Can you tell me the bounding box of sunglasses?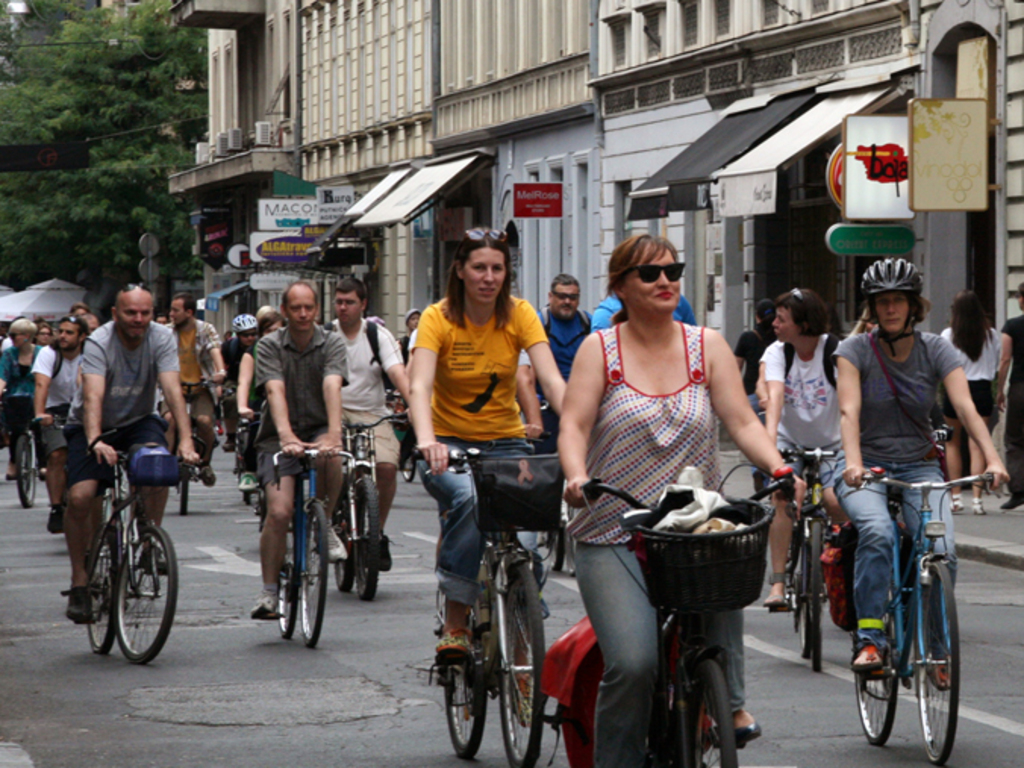
[left=464, top=224, right=506, bottom=244].
